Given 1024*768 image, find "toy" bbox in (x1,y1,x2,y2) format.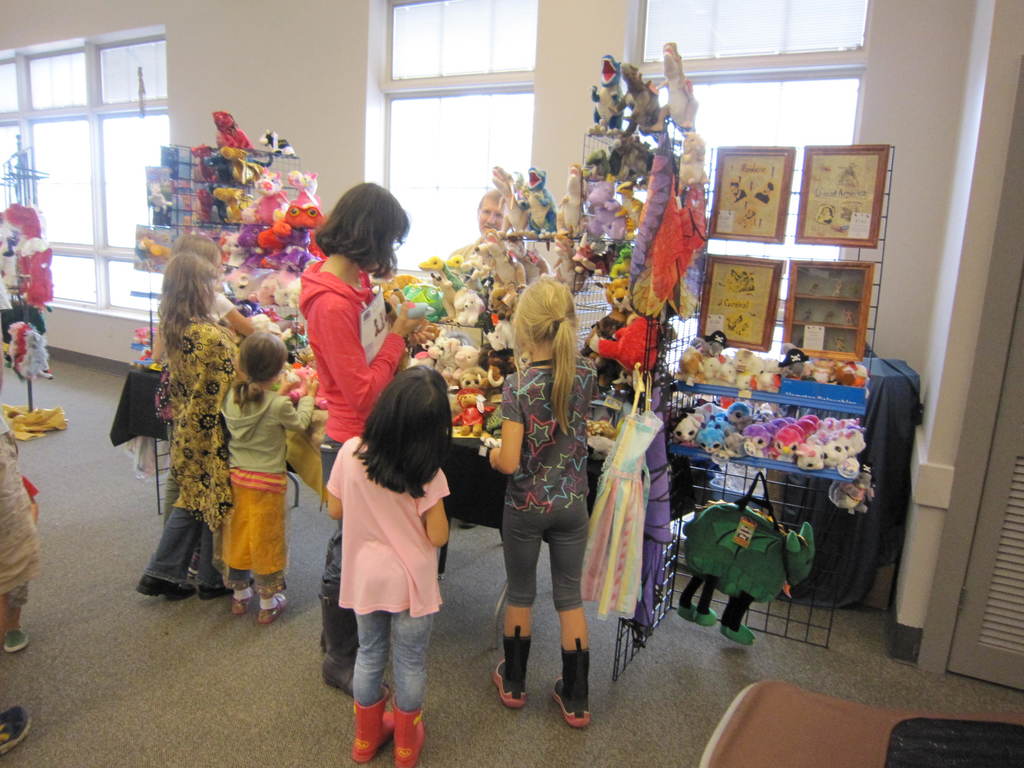
(826,472,876,515).
